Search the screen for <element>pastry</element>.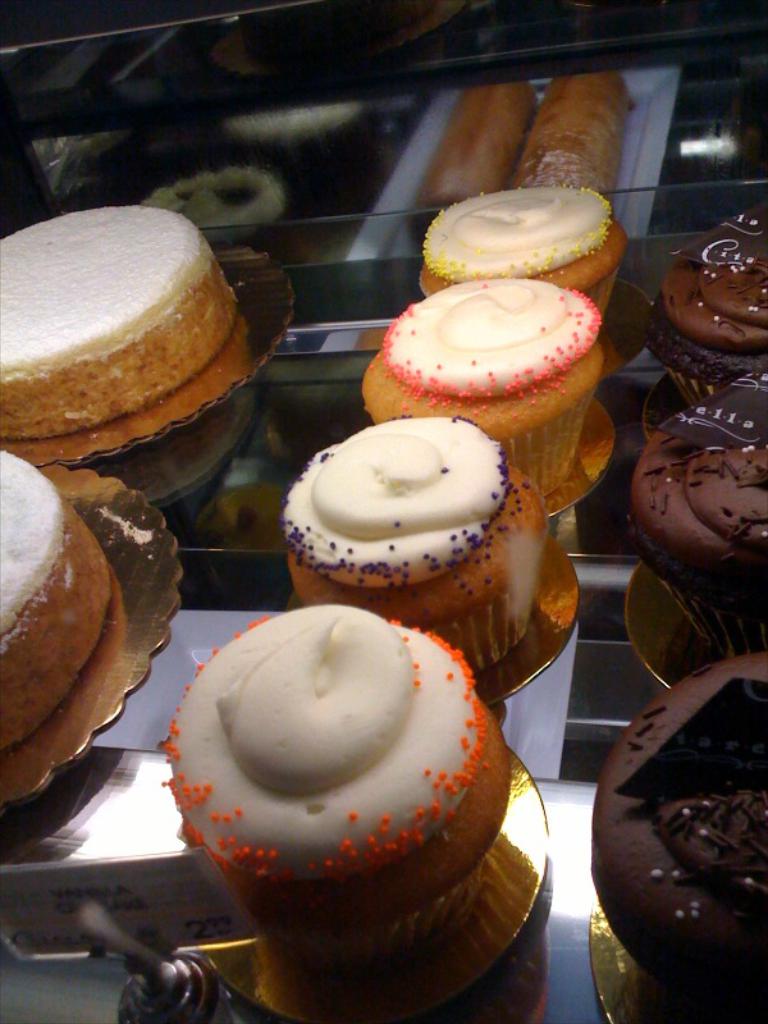
Found at 358:278:607:513.
